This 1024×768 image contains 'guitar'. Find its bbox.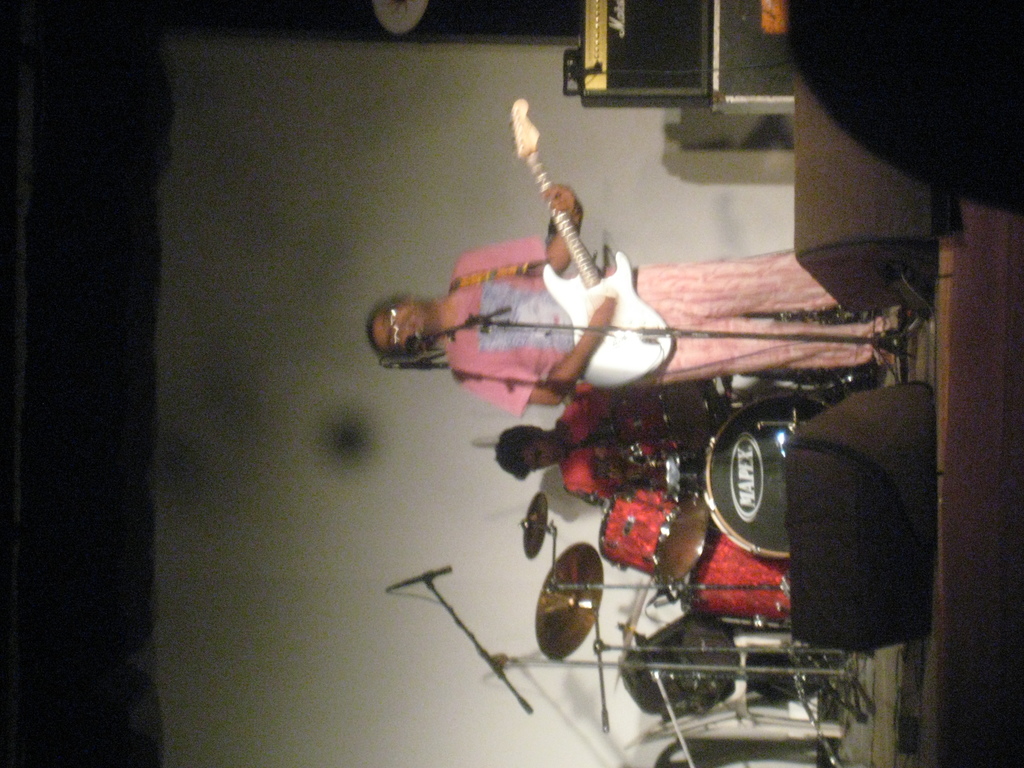
[513, 102, 671, 394].
